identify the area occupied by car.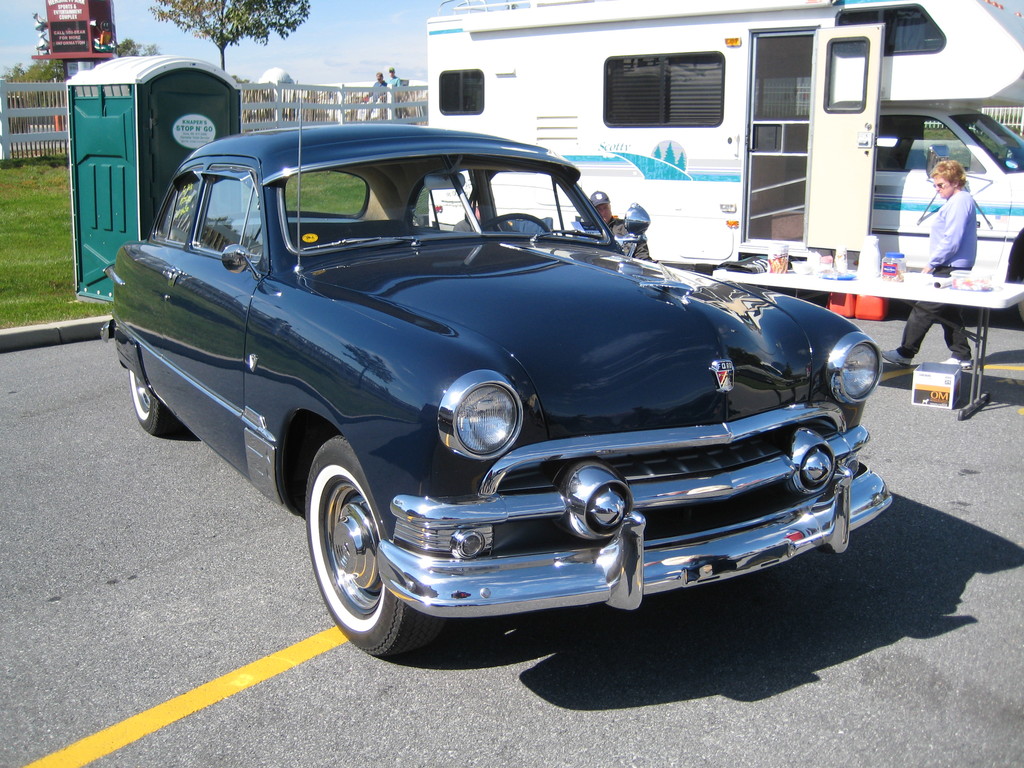
Area: x1=113, y1=134, x2=856, y2=648.
